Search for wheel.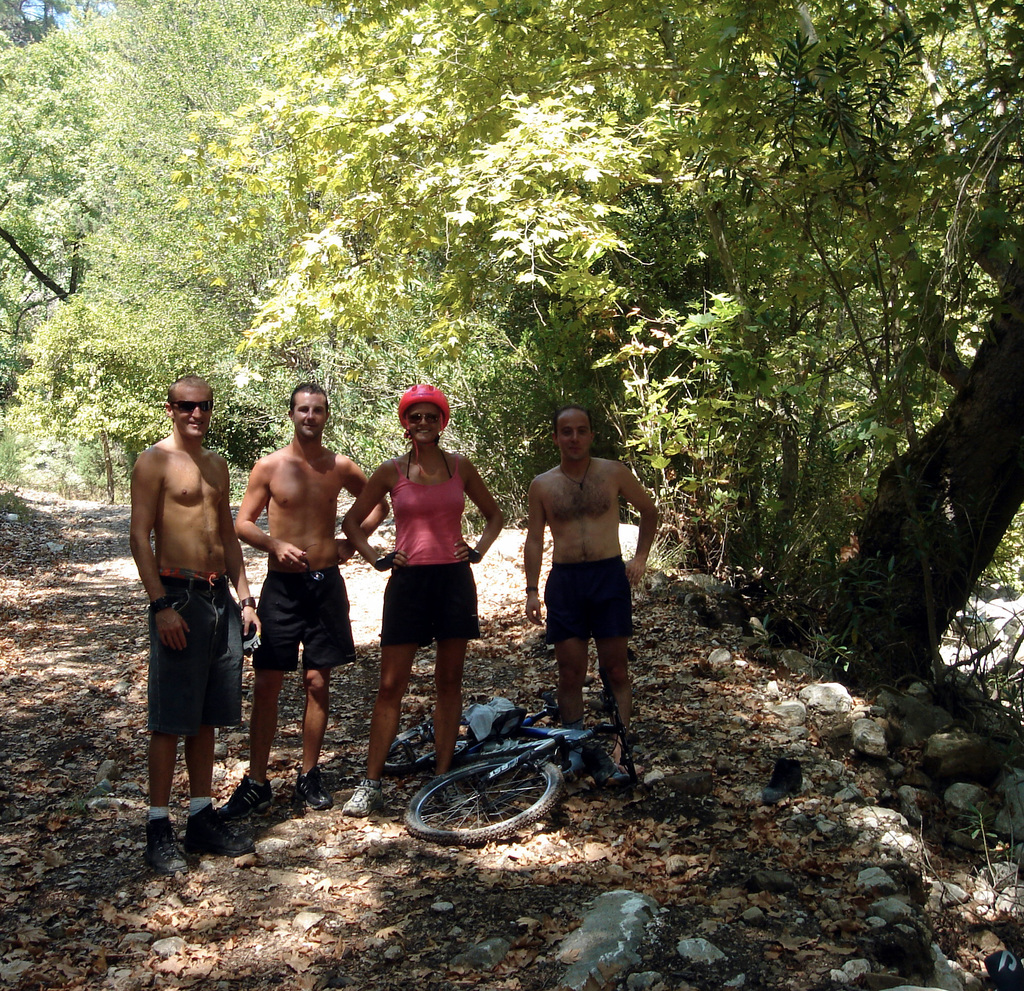
Found at {"x1": 383, "y1": 712, "x2": 488, "y2": 773}.
